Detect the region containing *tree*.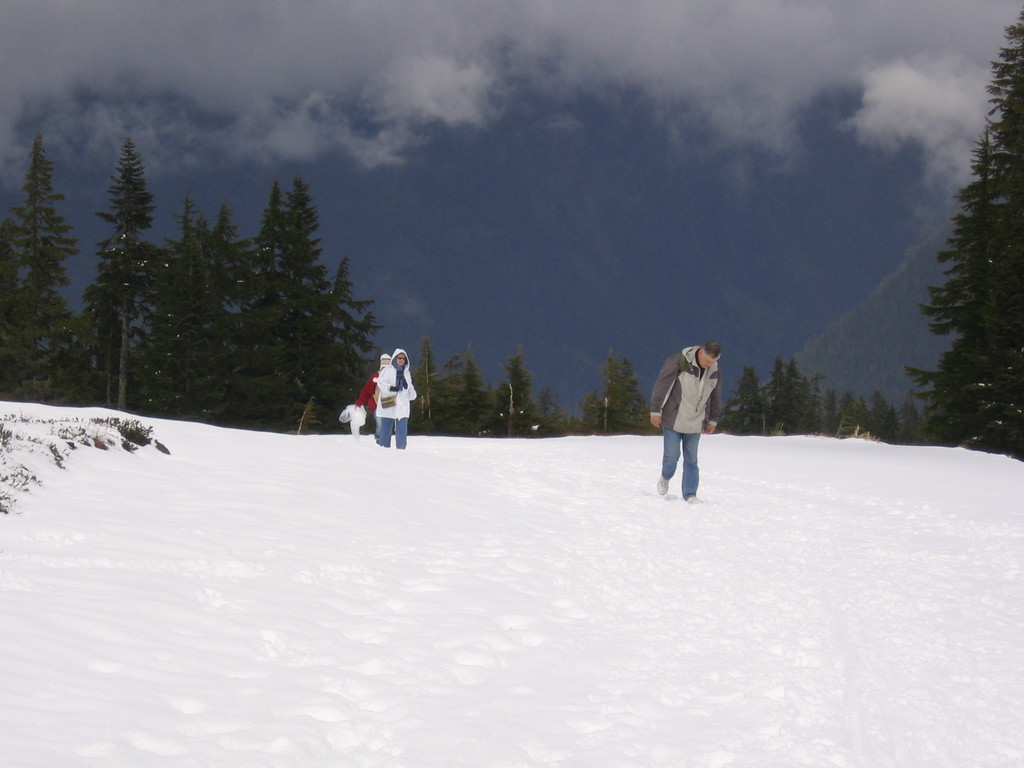
box(764, 360, 790, 430).
